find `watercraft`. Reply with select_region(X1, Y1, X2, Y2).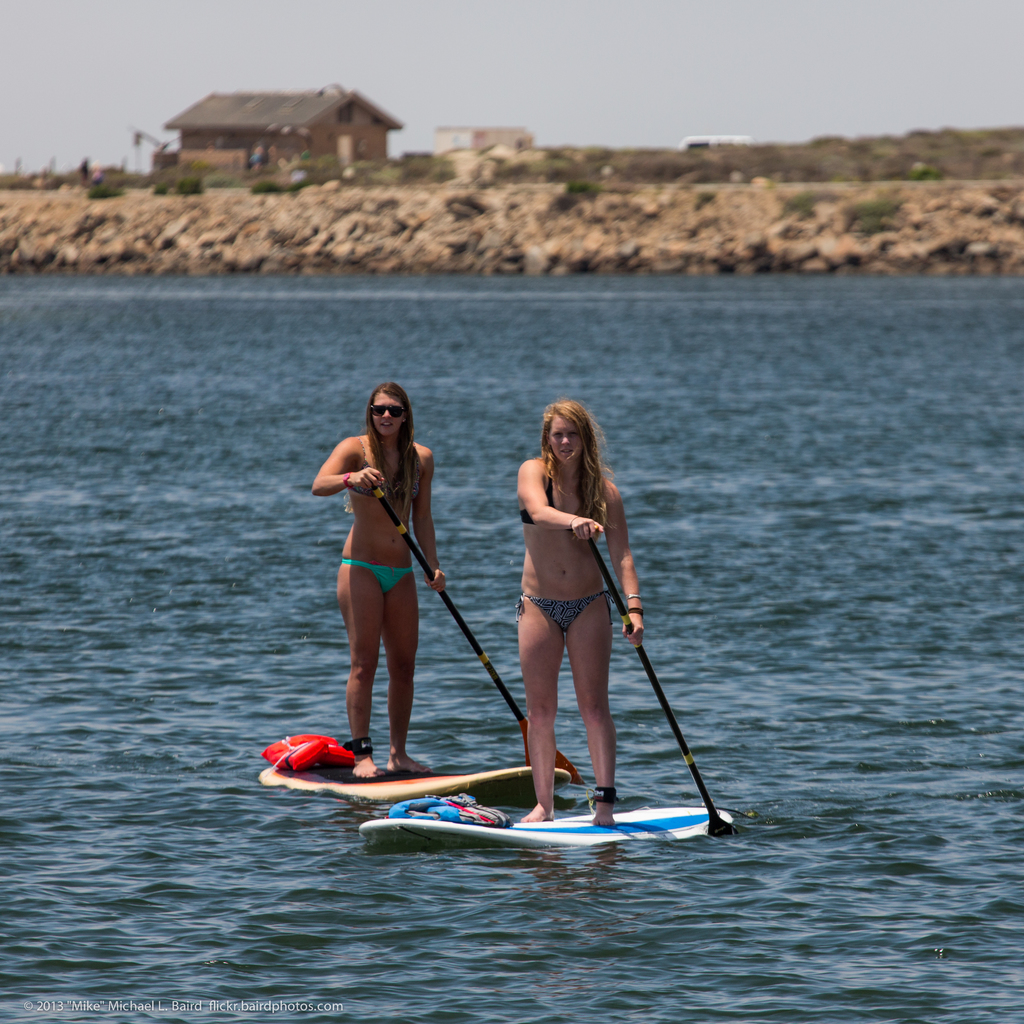
select_region(362, 803, 741, 857).
